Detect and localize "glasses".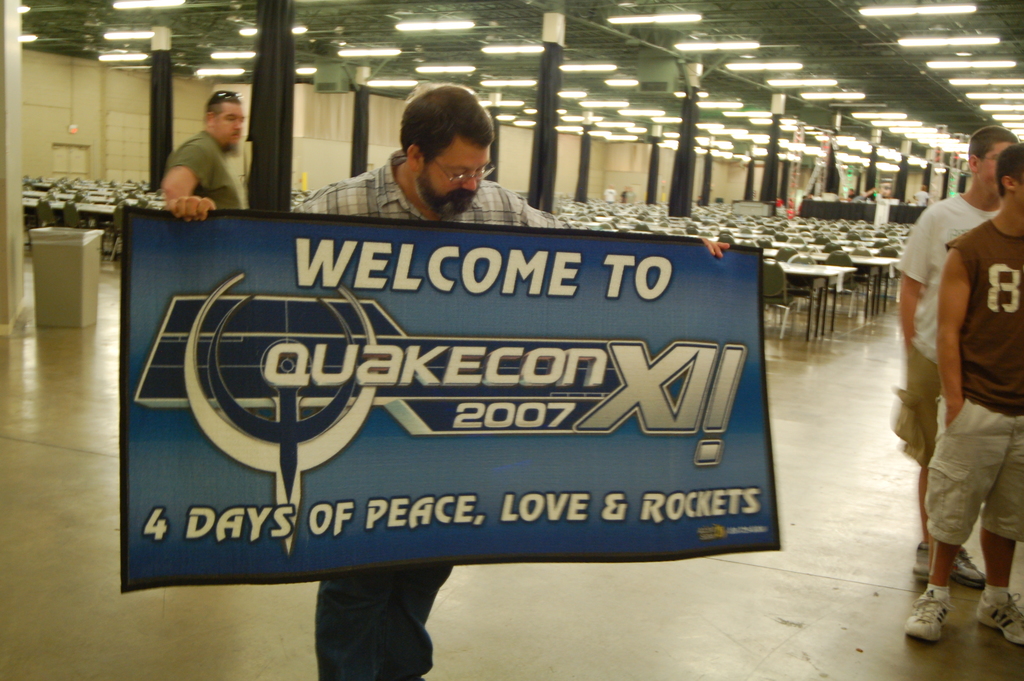
Localized at Rect(978, 155, 999, 165).
